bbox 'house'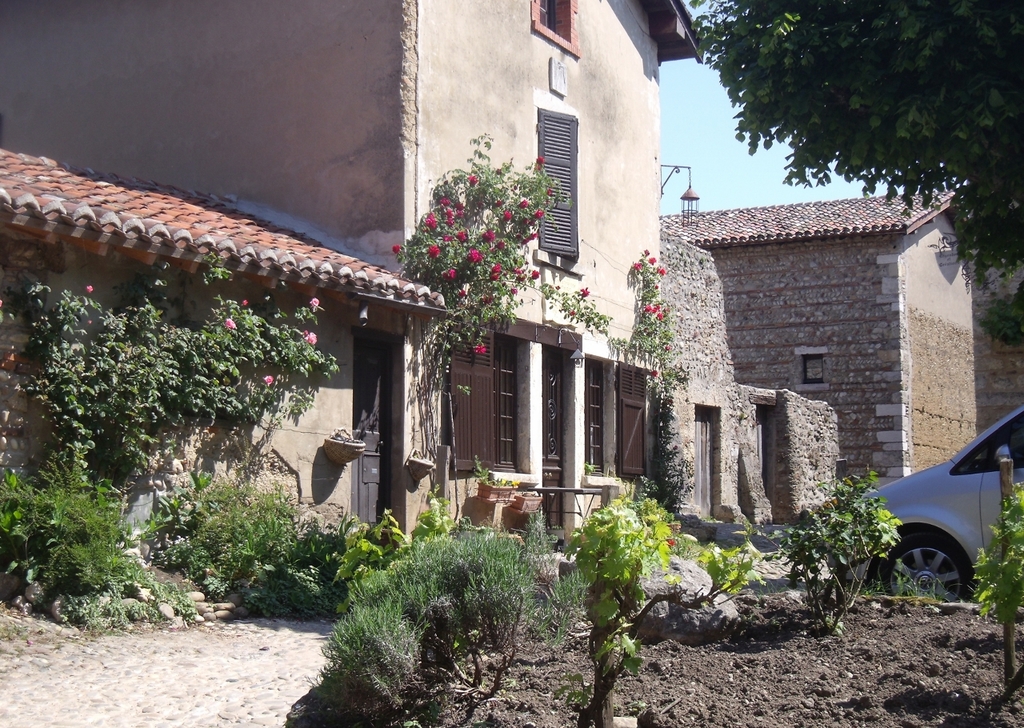
box(0, 0, 700, 561)
